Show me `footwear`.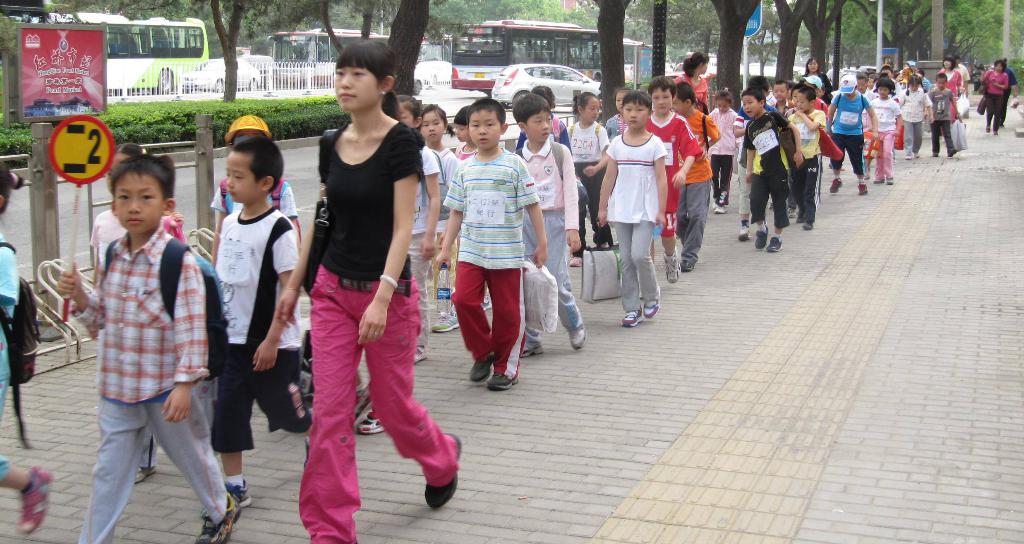
`footwear` is here: detection(195, 488, 241, 543).
